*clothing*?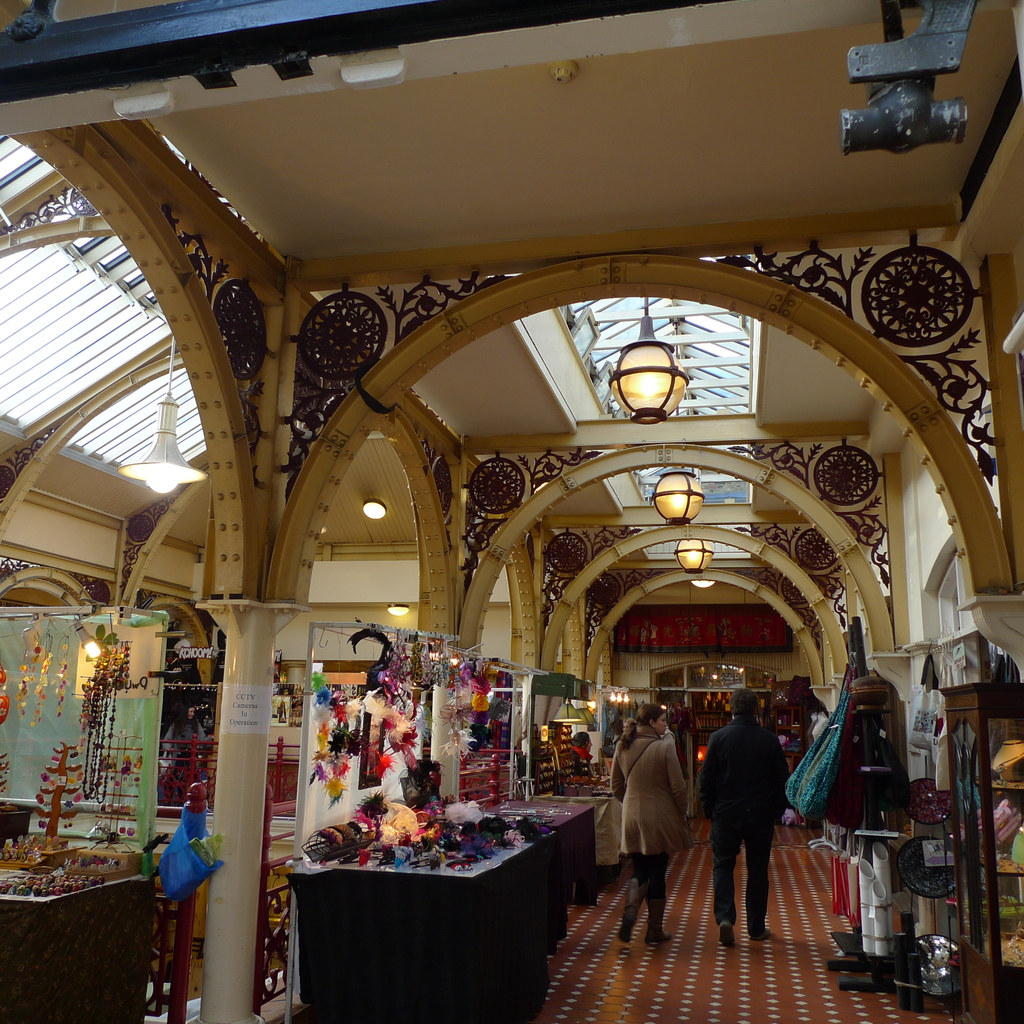
Rect(613, 719, 710, 915)
